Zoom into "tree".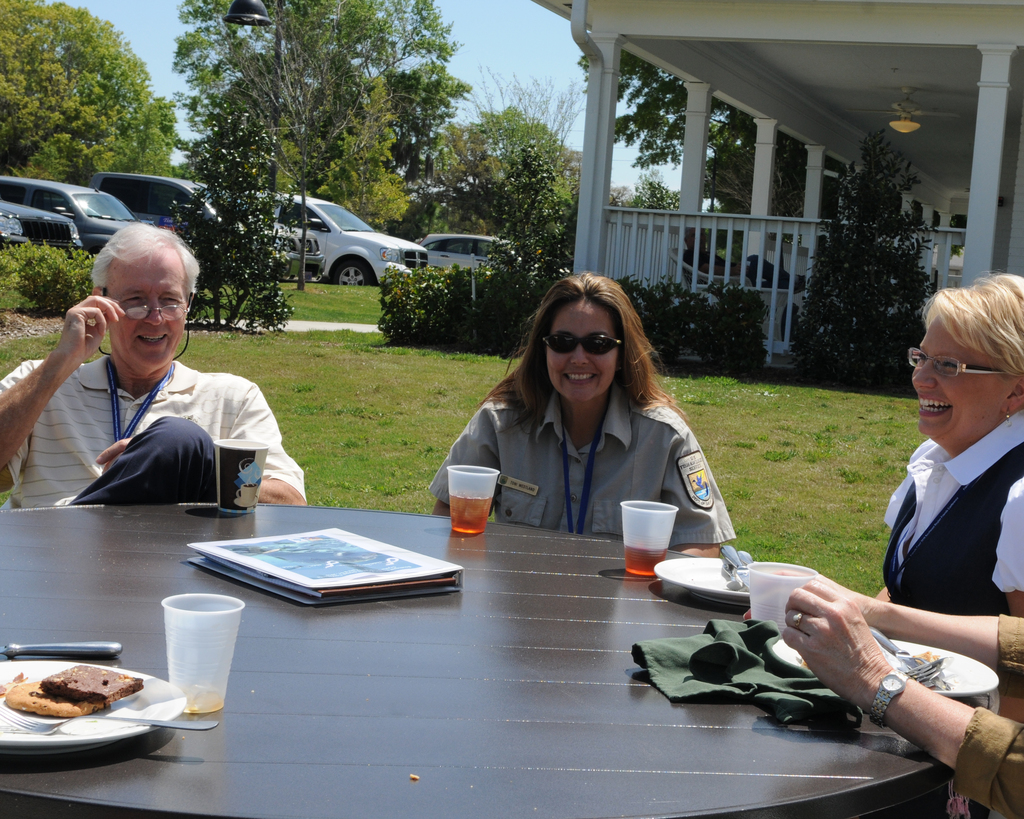
Zoom target: [627,160,683,215].
